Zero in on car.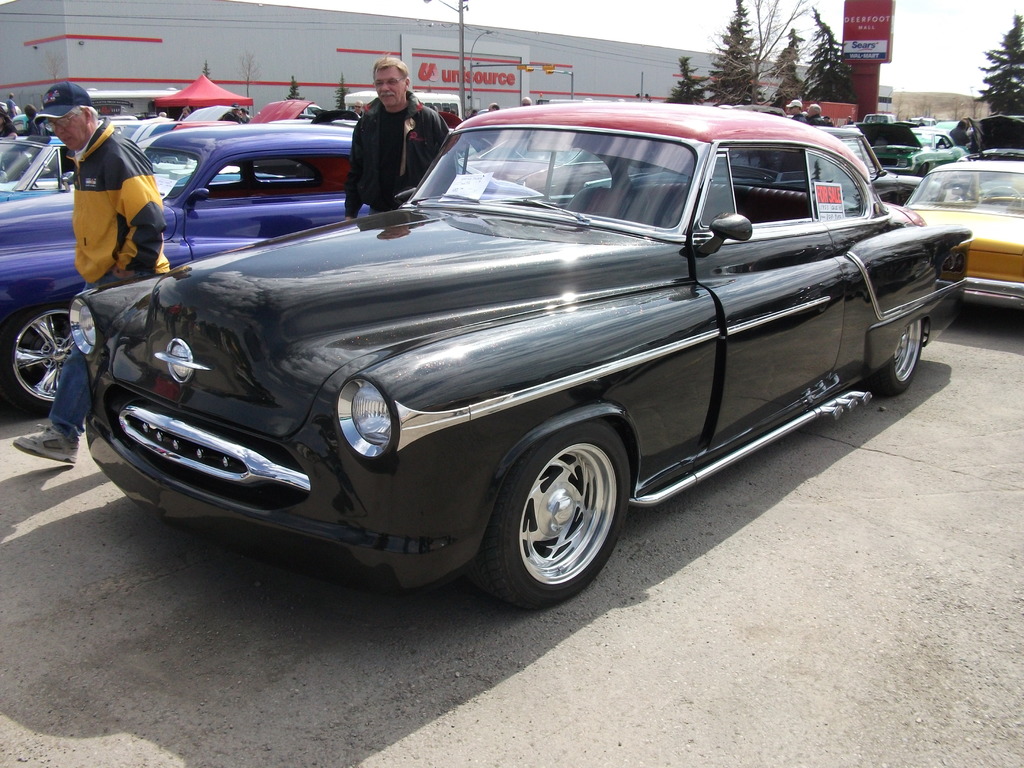
Zeroed in: box=[42, 106, 974, 619].
